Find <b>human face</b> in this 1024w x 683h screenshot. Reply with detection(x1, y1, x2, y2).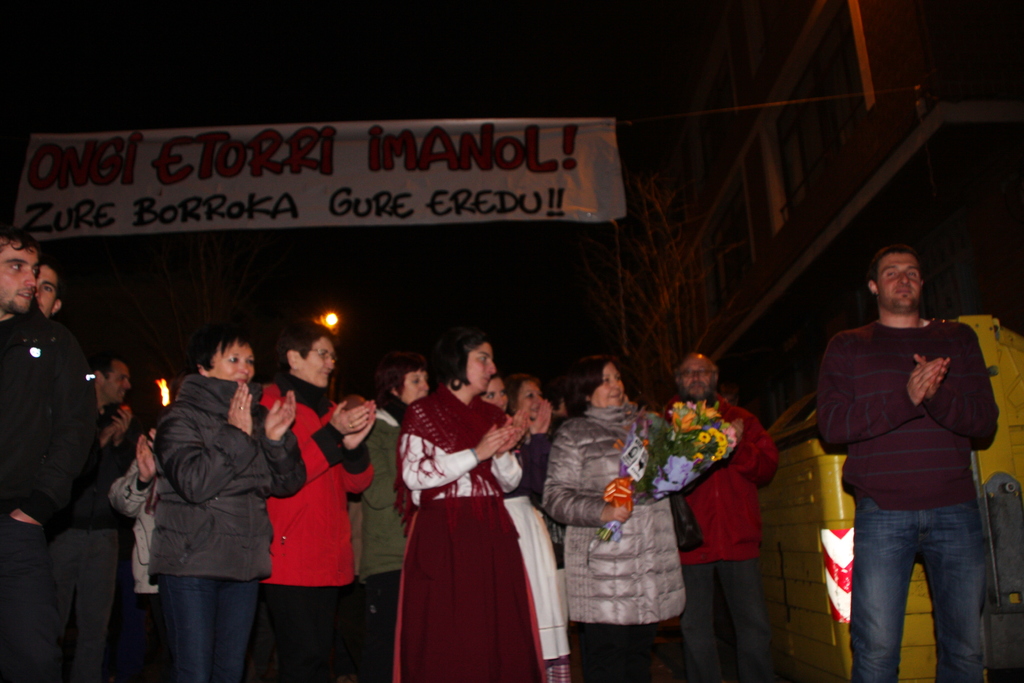
detection(307, 330, 340, 395).
